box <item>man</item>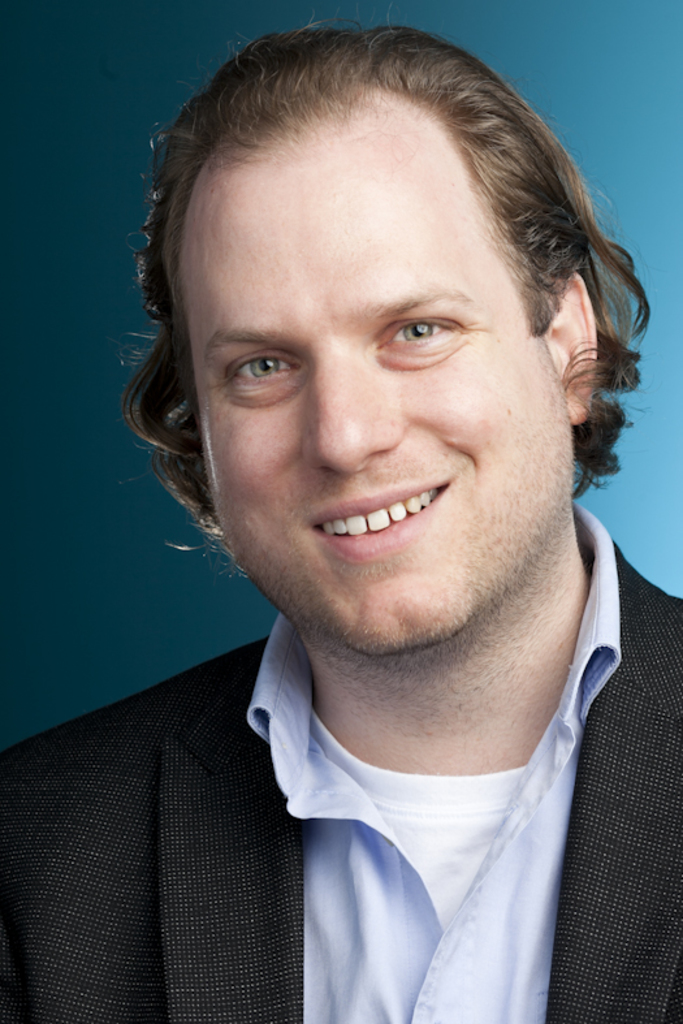
0/23/682/1023
